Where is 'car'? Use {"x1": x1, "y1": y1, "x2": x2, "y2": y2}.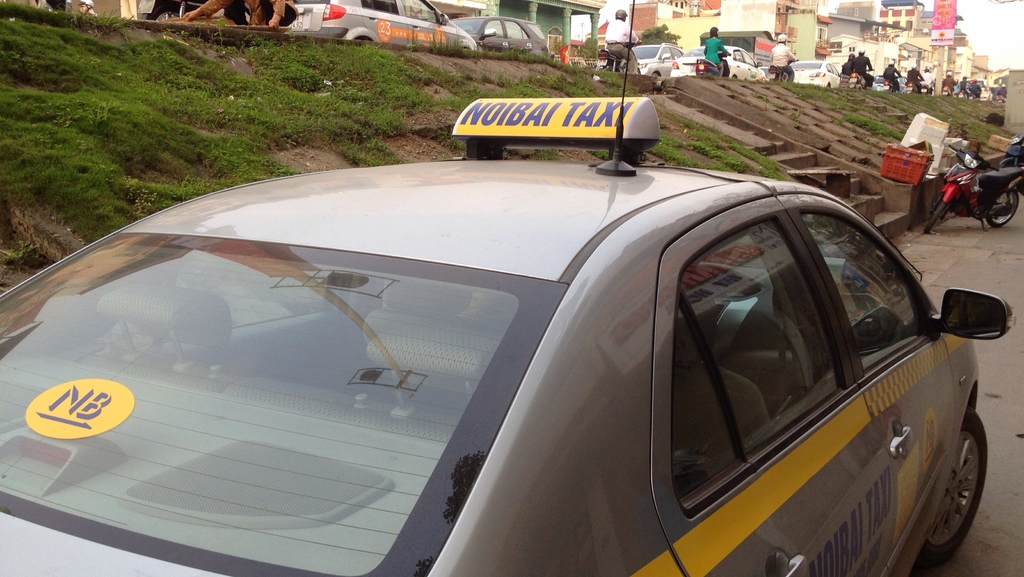
{"x1": 449, "y1": 15, "x2": 550, "y2": 55}.
